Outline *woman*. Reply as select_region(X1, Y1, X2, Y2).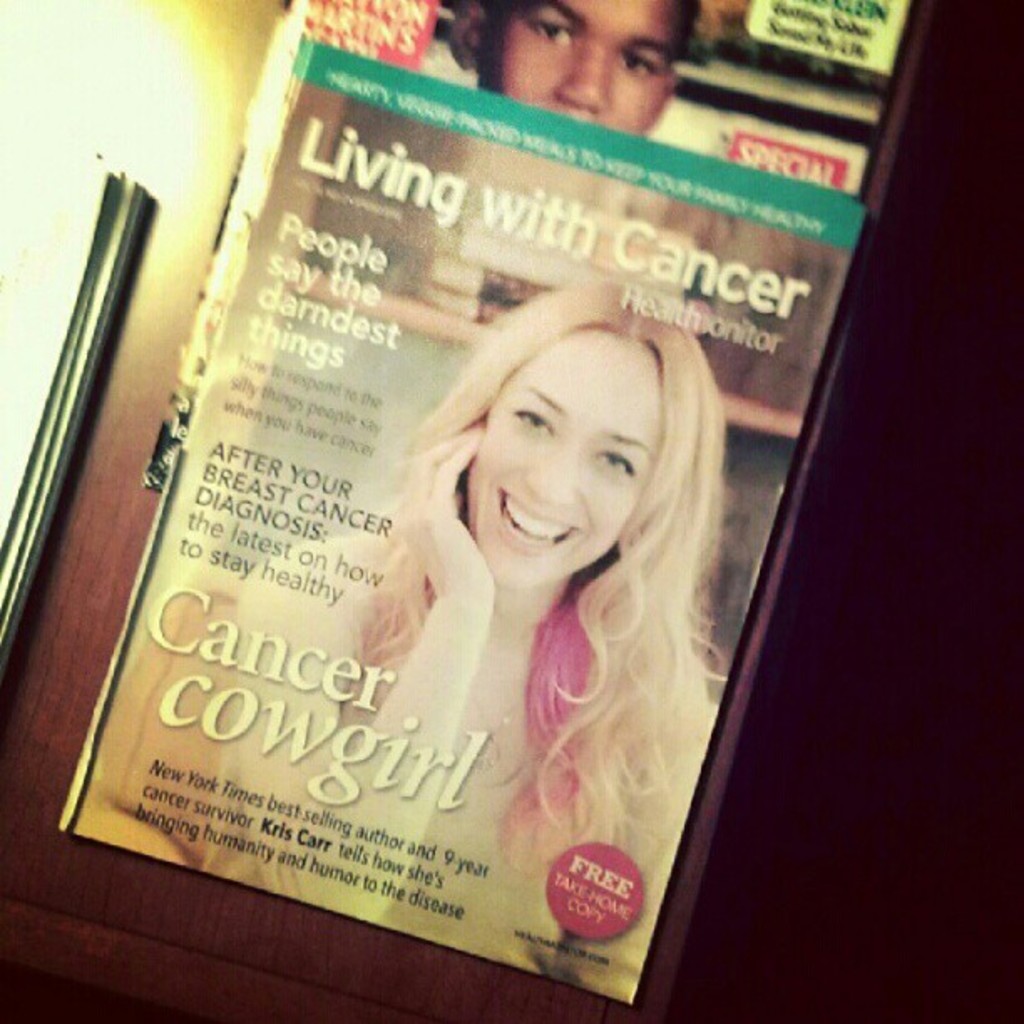
select_region(323, 273, 768, 940).
